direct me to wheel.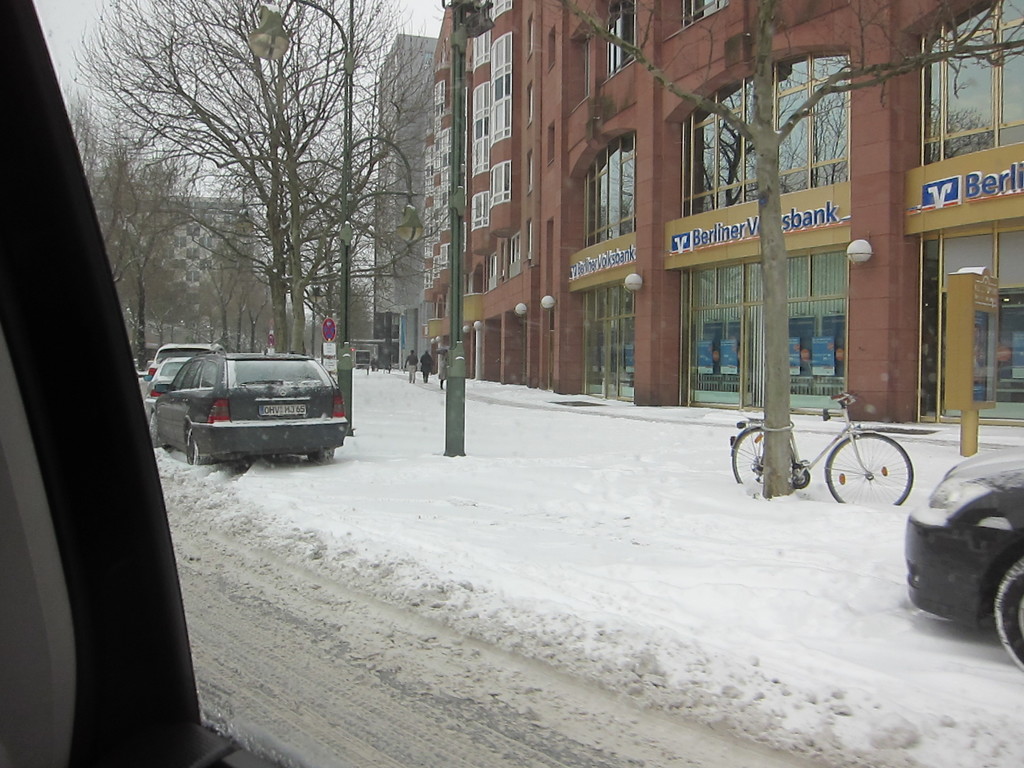
Direction: {"left": 995, "top": 556, "right": 1023, "bottom": 668}.
